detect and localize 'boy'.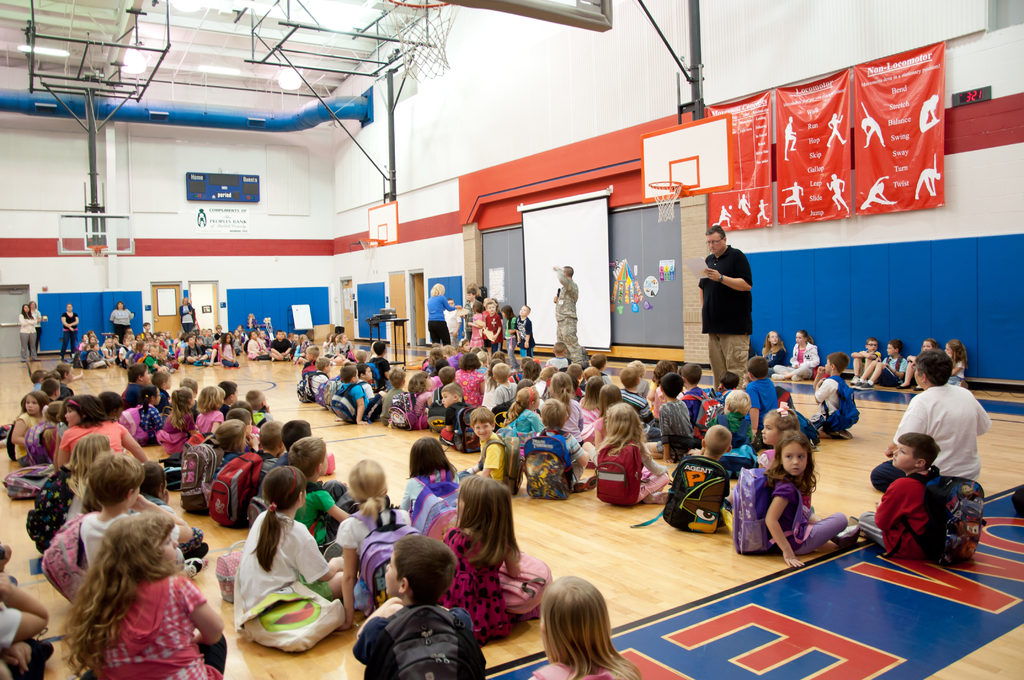
Localized at l=433, t=365, r=456, b=404.
